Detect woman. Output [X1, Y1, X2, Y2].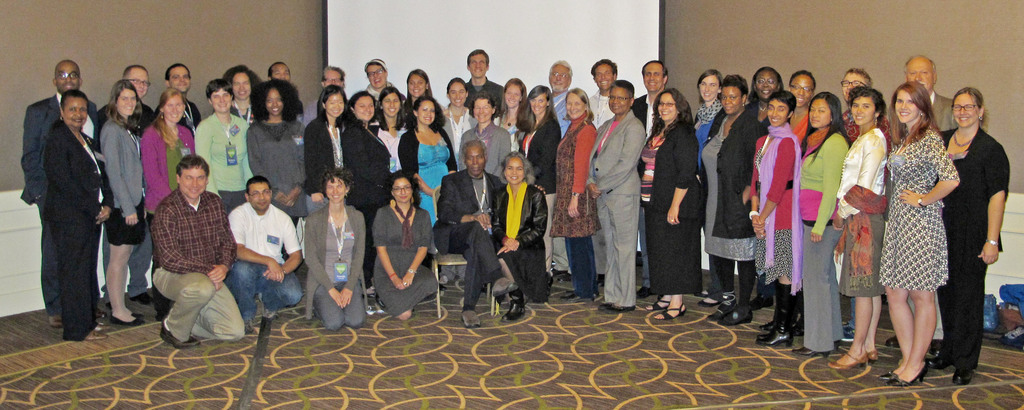
[487, 151, 554, 325].
